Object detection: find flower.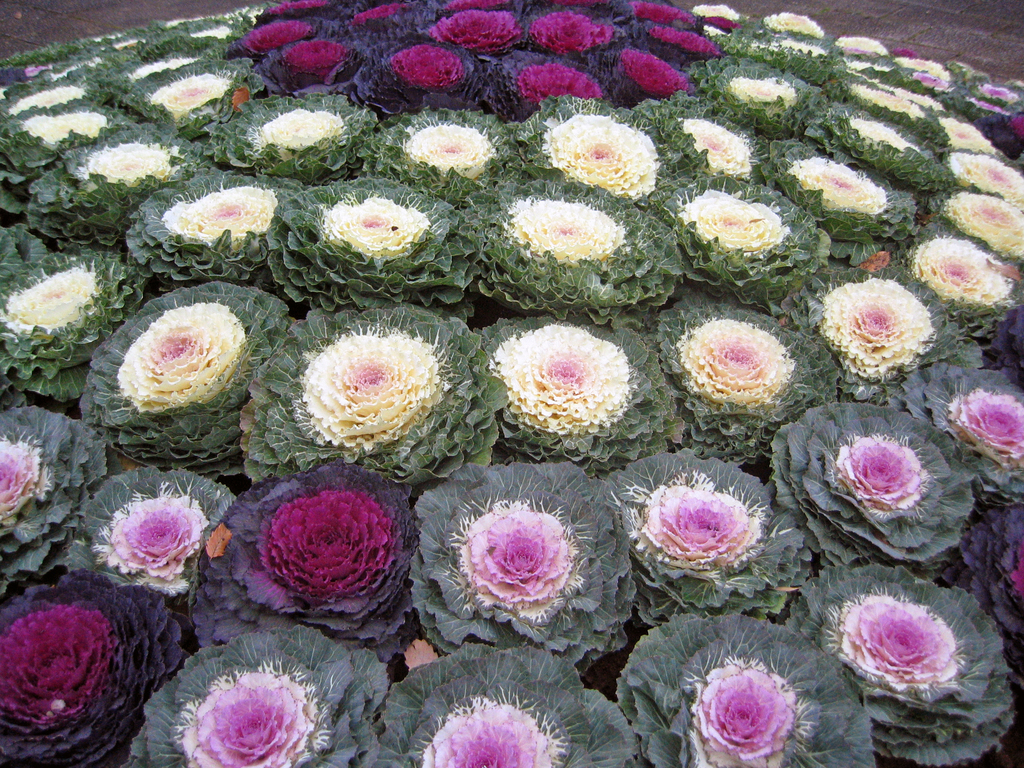
left=148, top=72, right=230, bottom=115.
